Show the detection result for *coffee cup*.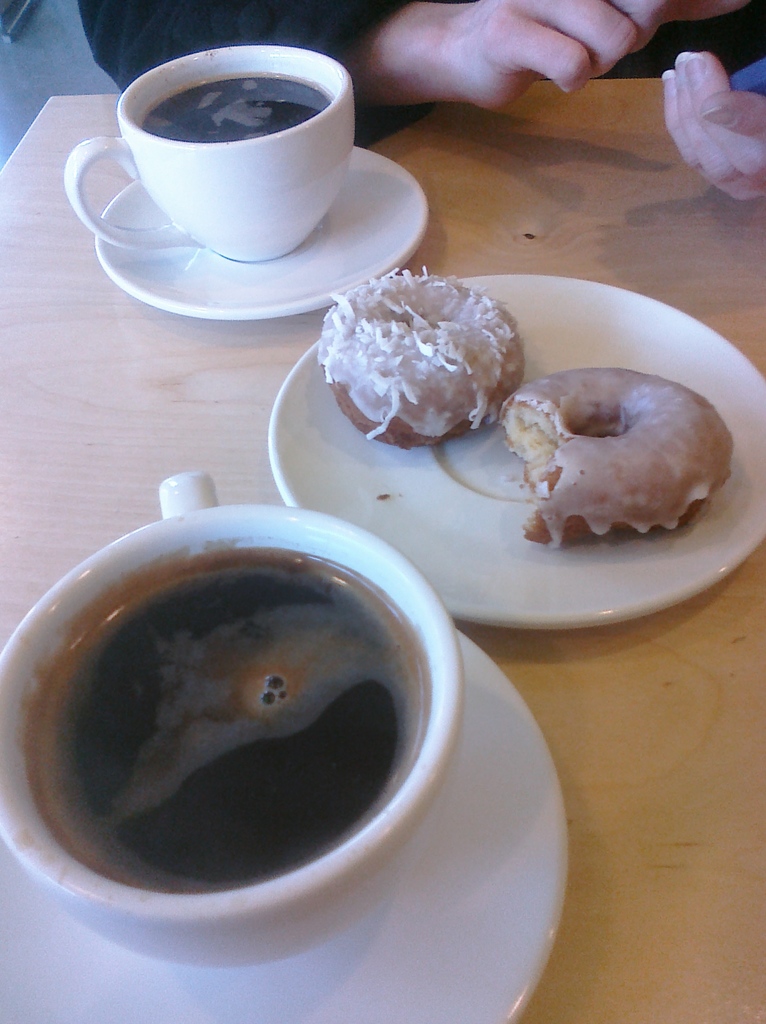
[left=63, top=46, right=358, bottom=263].
